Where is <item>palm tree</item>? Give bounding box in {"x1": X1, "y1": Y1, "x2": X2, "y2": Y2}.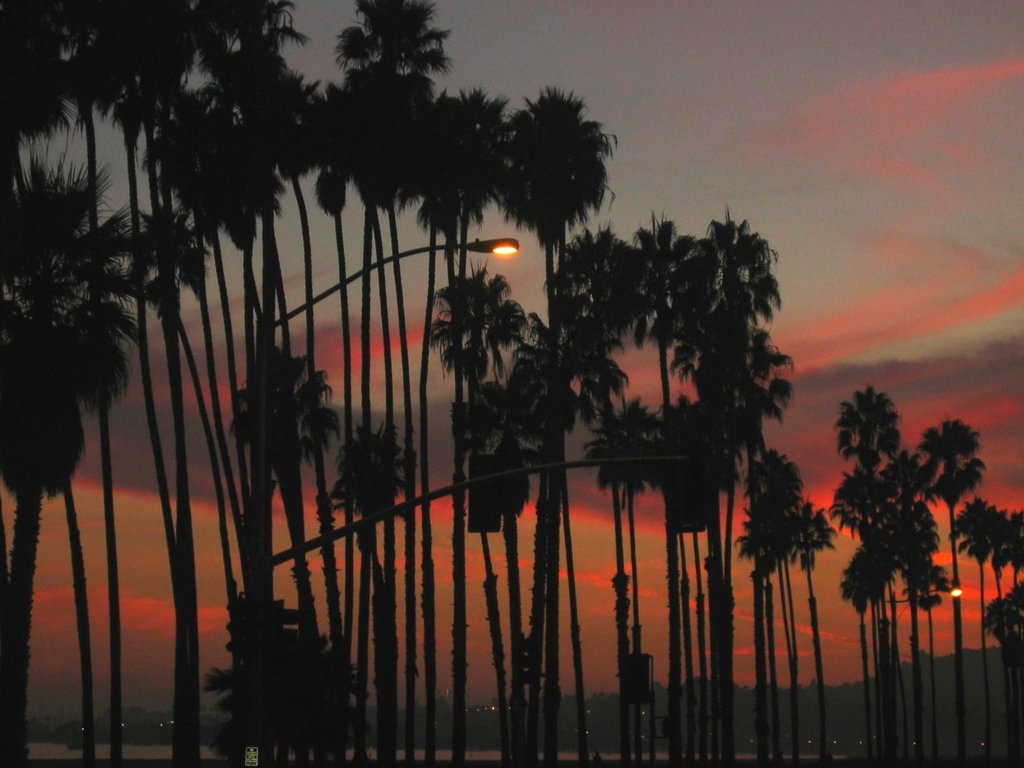
{"x1": 317, "y1": 56, "x2": 432, "y2": 765}.
